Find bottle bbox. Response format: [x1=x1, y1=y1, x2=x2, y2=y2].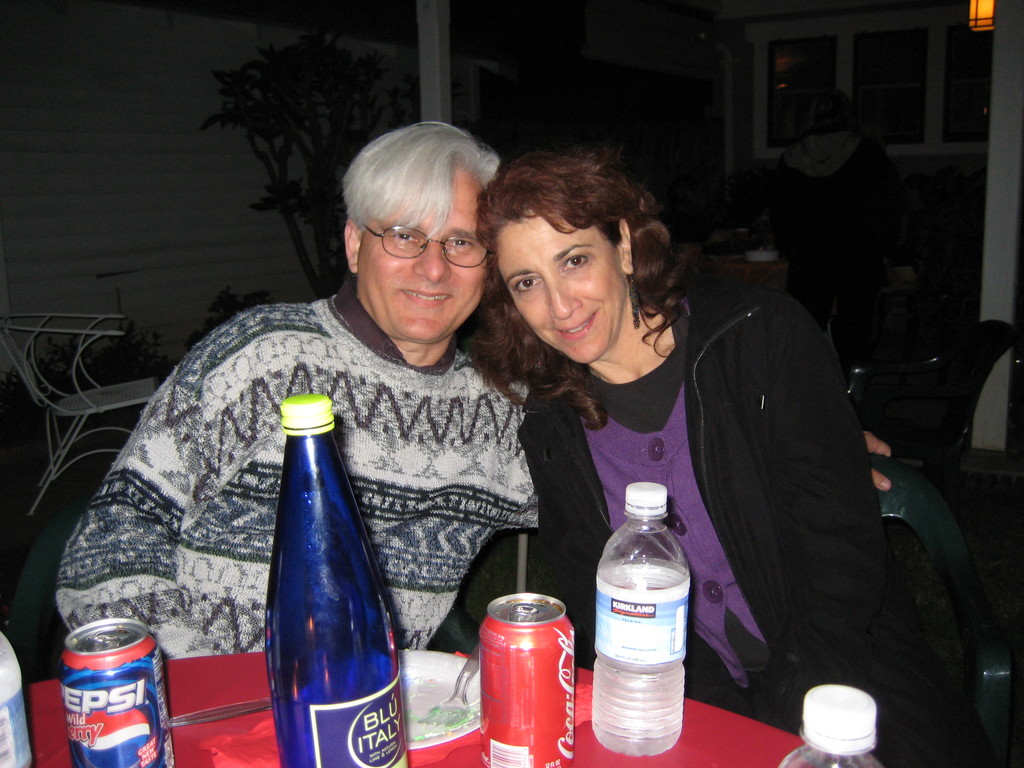
[x1=780, y1=684, x2=884, y2=767].
